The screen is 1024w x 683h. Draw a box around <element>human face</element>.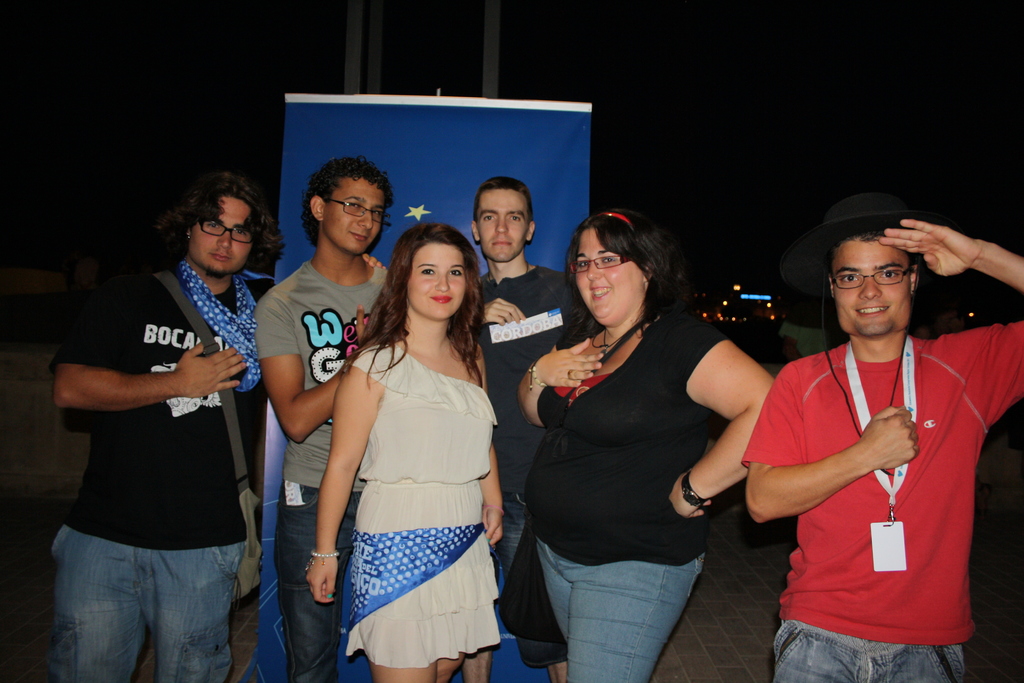
crop(192, 195, 259, 265).
